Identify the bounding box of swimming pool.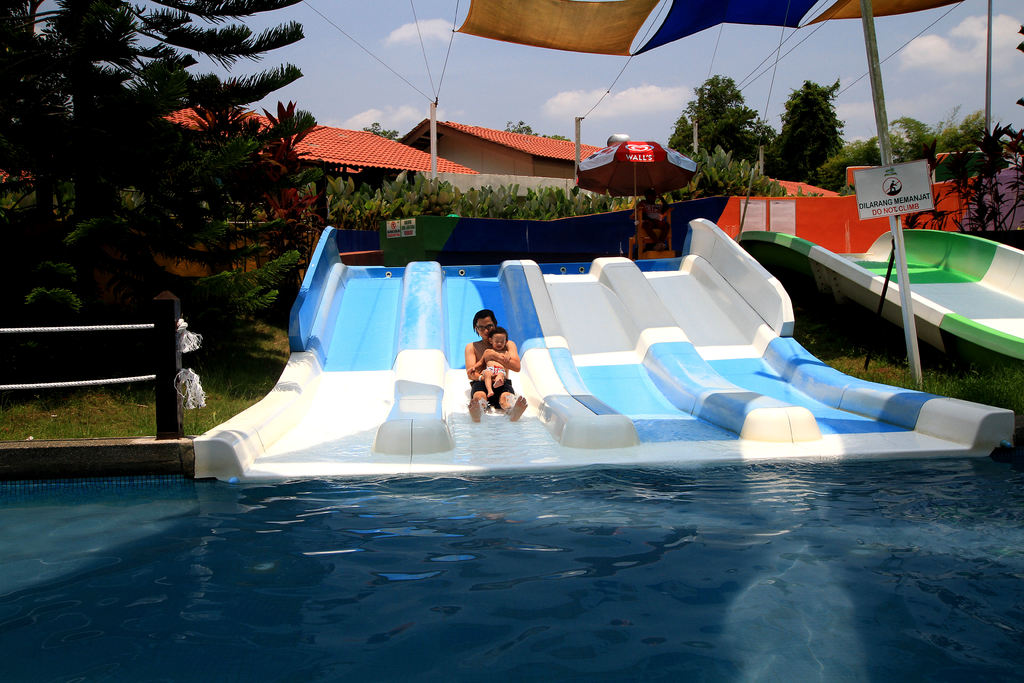
bbox=(0, 449, 1023, 682).
